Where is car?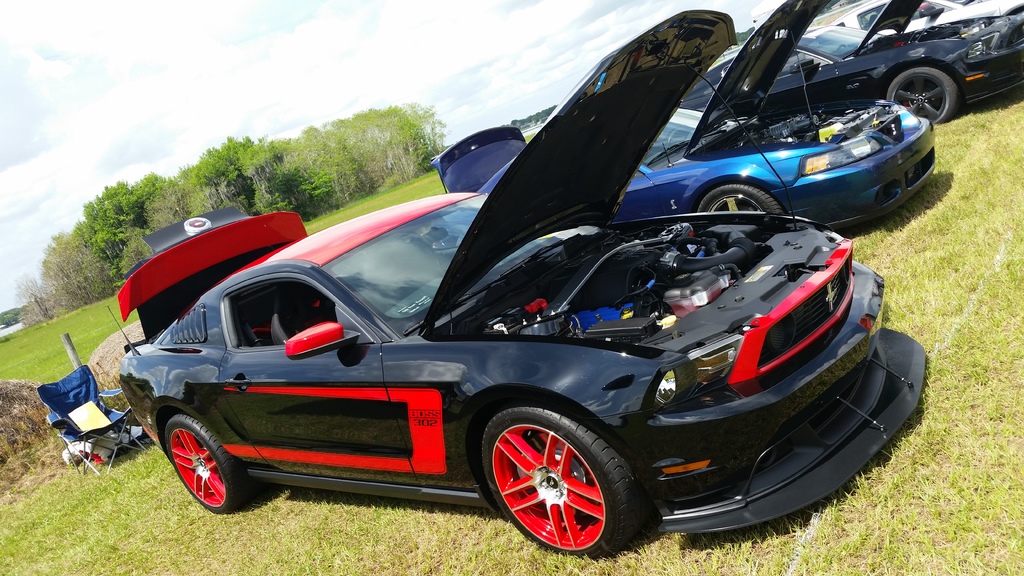
x1=803, y1=0, x2=1023, y2=58.
